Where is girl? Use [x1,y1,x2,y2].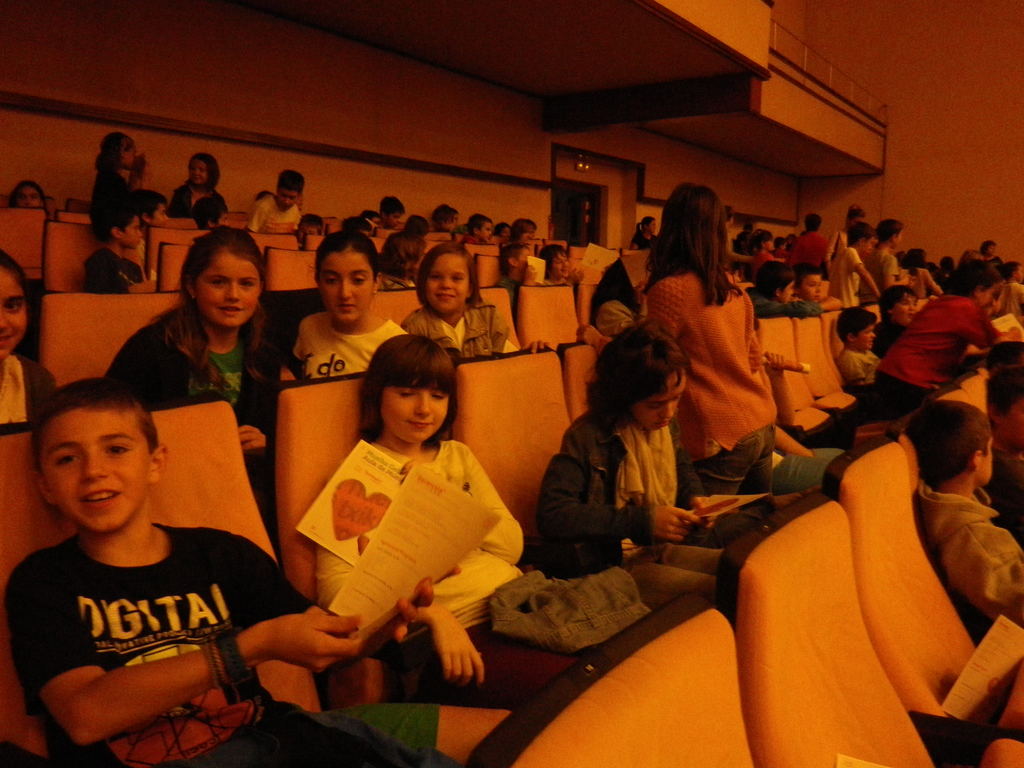
[275,236,402,376].
